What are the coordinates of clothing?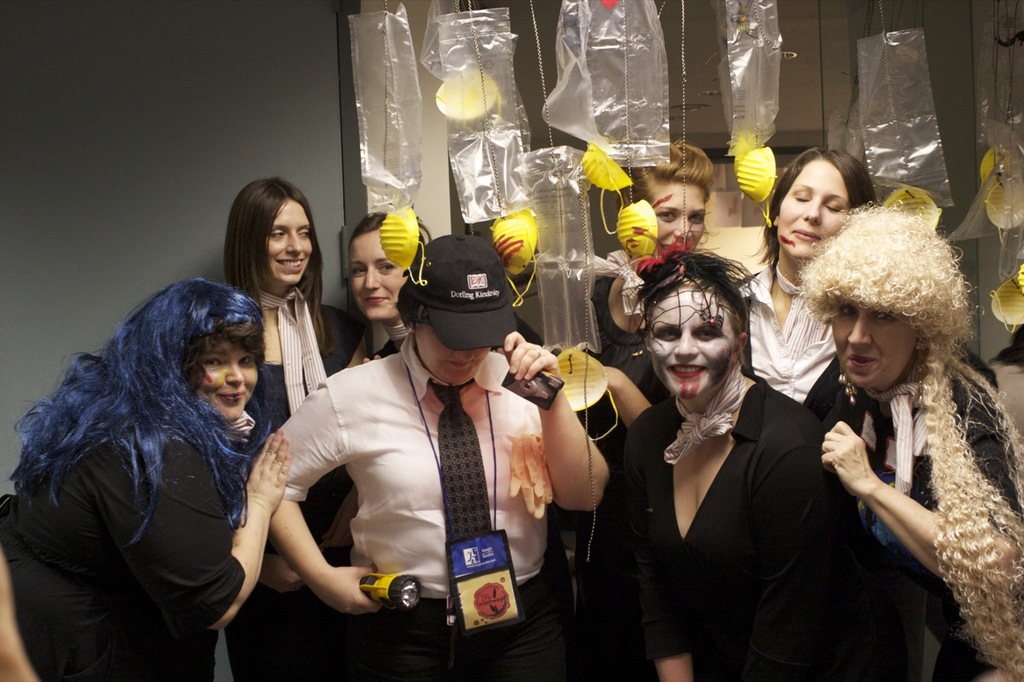
{"x1": 220, "y1": 272, "x2": 367, "y2": 681}.
